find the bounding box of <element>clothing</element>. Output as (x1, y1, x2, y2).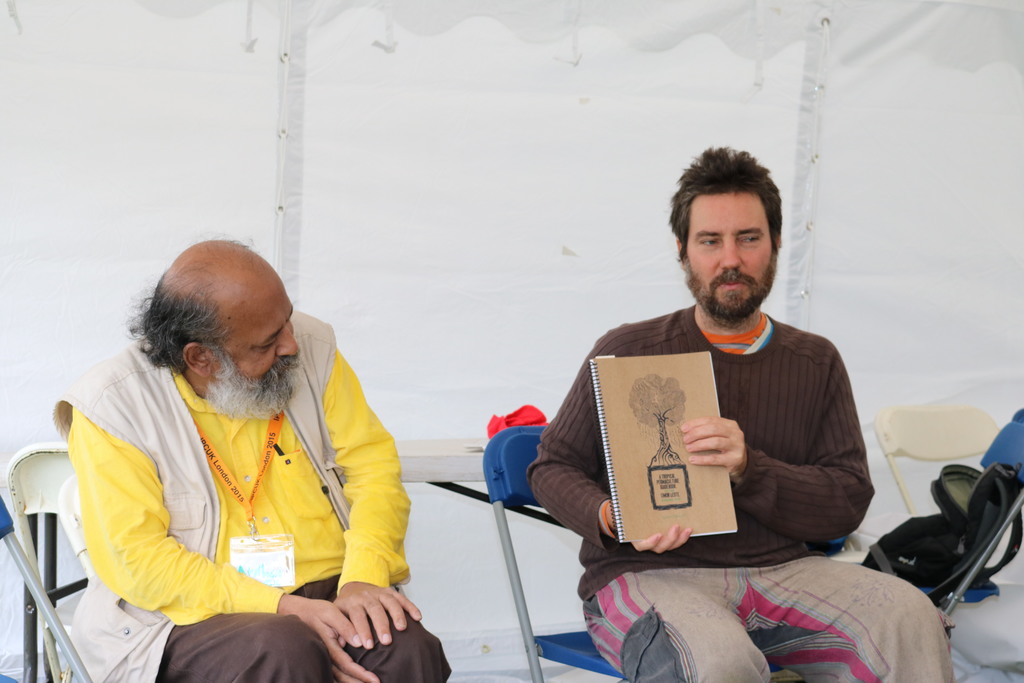
(522, 296, 964, 682).
